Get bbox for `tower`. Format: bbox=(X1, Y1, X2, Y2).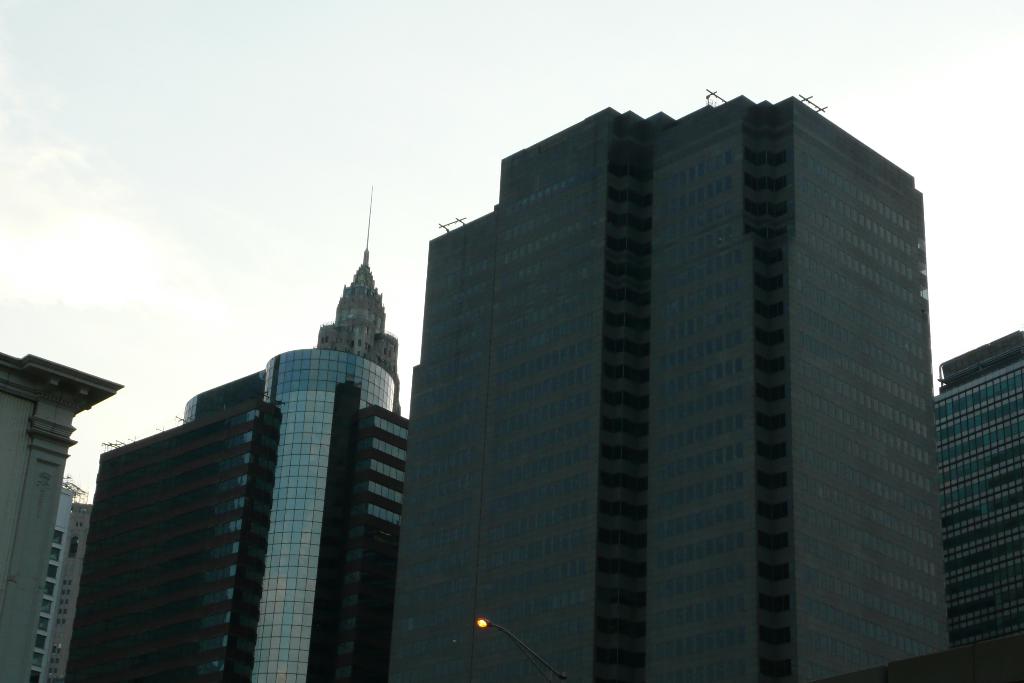
bbox=(312, 403, 414, 682).
